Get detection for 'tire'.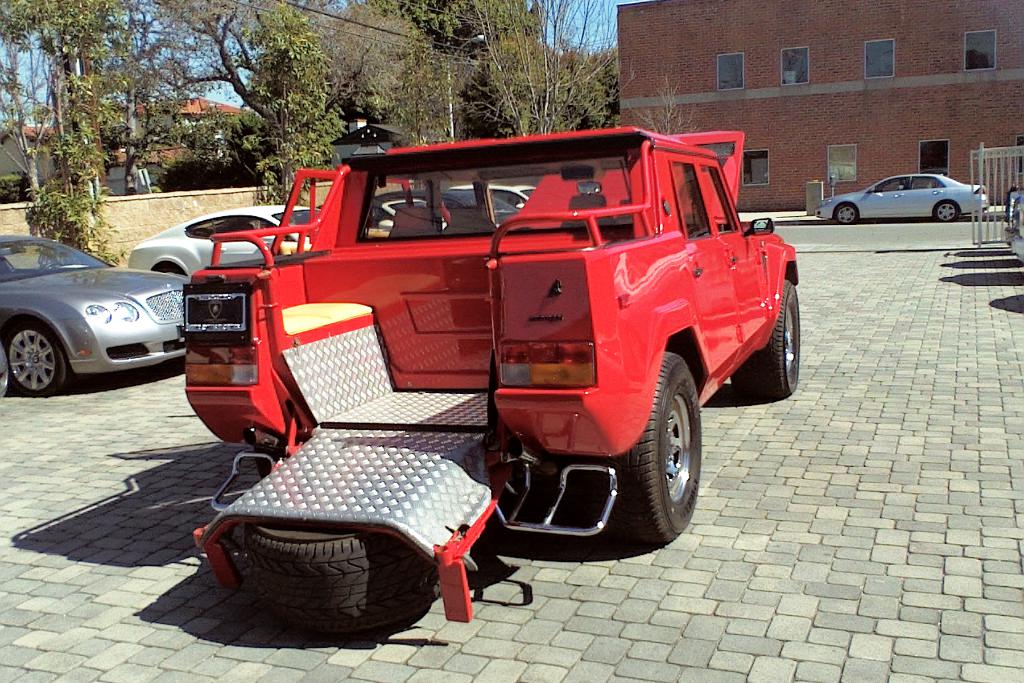
Detection: <region>239, 525, 428, 630</region>.
